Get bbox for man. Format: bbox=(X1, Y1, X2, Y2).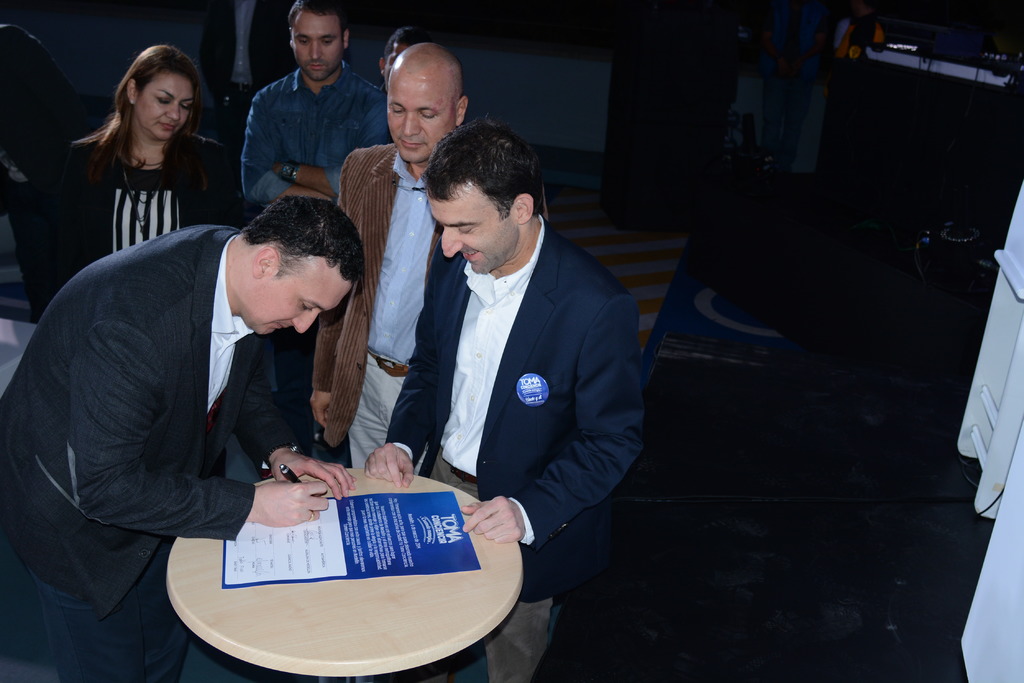
bbox=(19, 165, 370, 633).
